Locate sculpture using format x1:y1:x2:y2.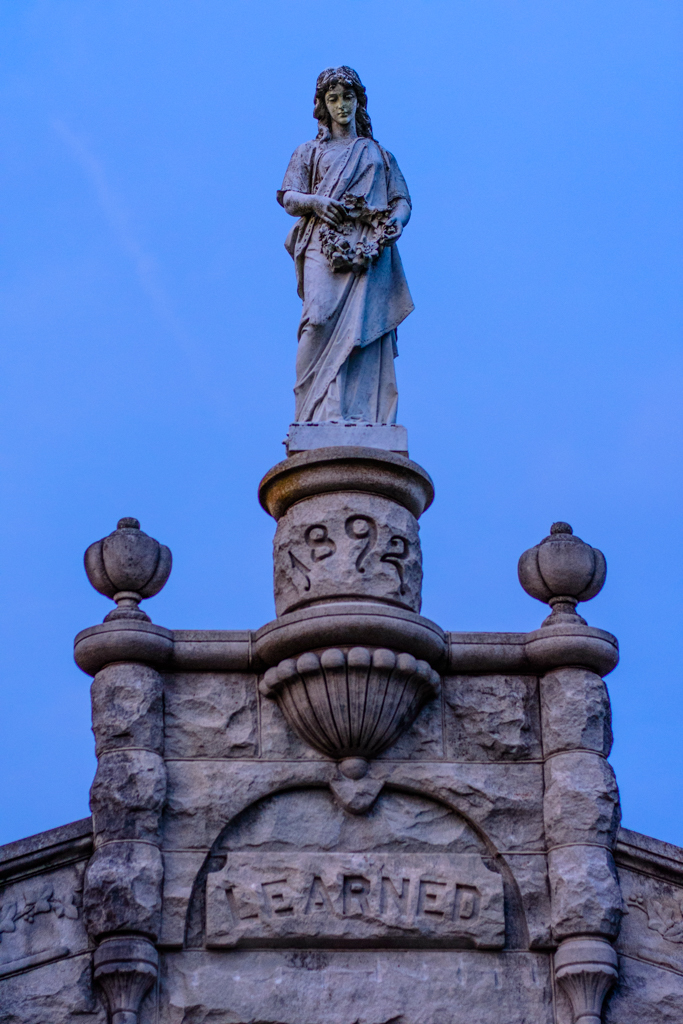
272:78:427:450.
